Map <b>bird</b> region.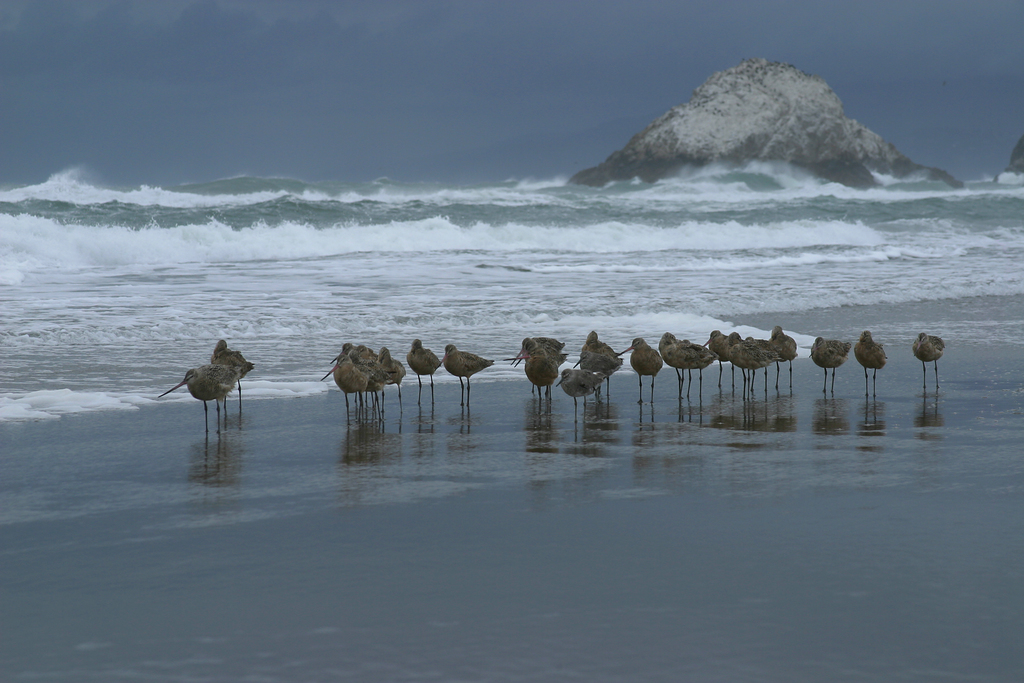
Mapped to BBox(910, 330, 947, 374).
